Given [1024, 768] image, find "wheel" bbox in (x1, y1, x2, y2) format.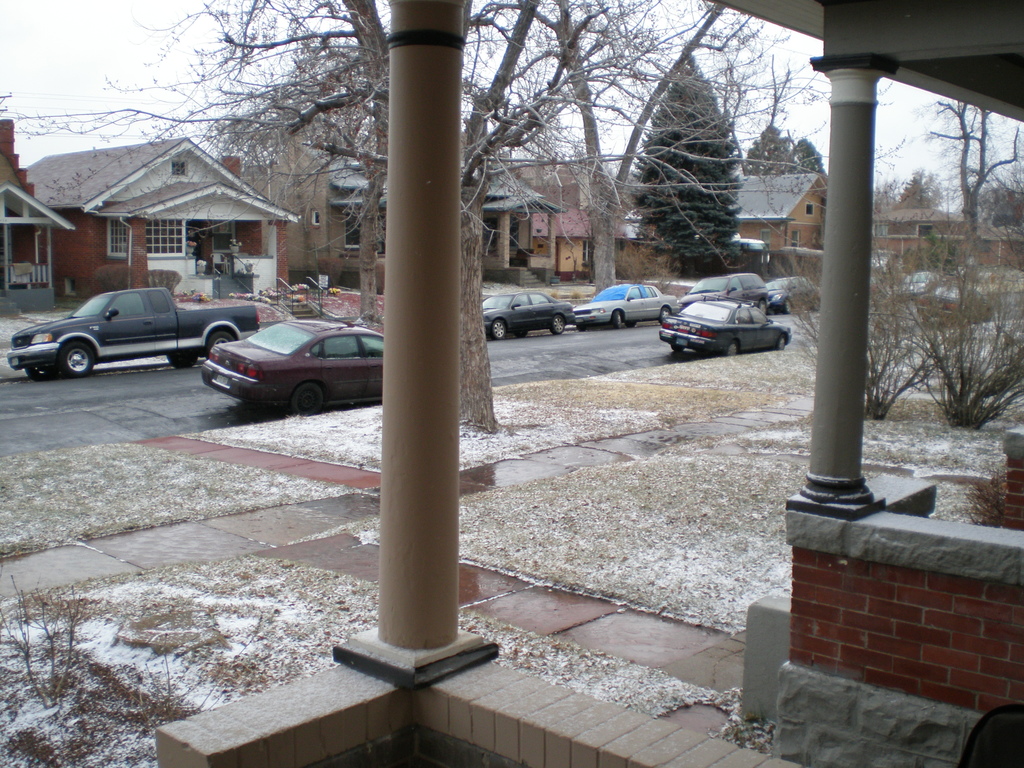
(28, 365, 54, 380).
